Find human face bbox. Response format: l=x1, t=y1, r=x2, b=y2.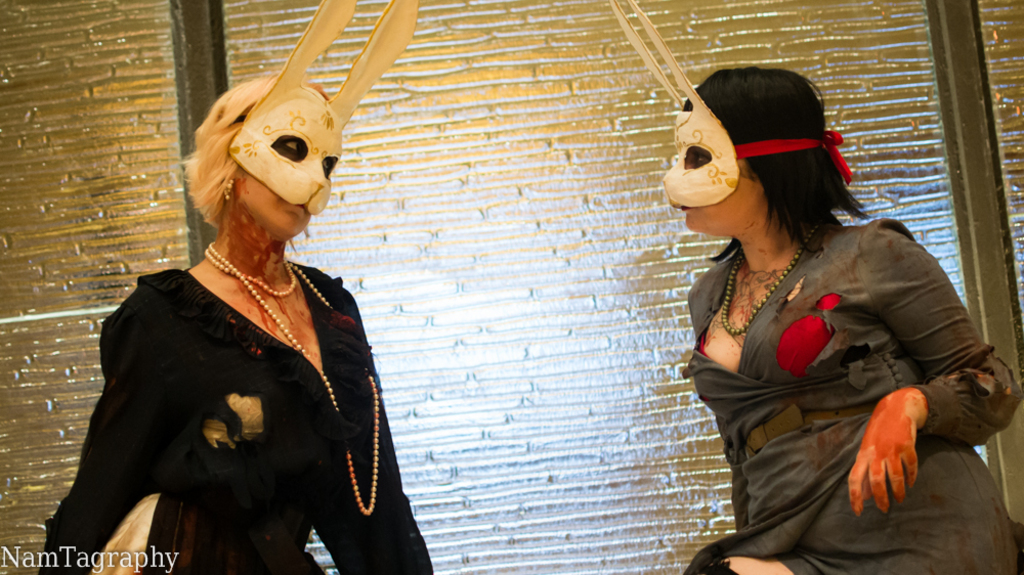
l=675, t=150, r=763, b=236.
